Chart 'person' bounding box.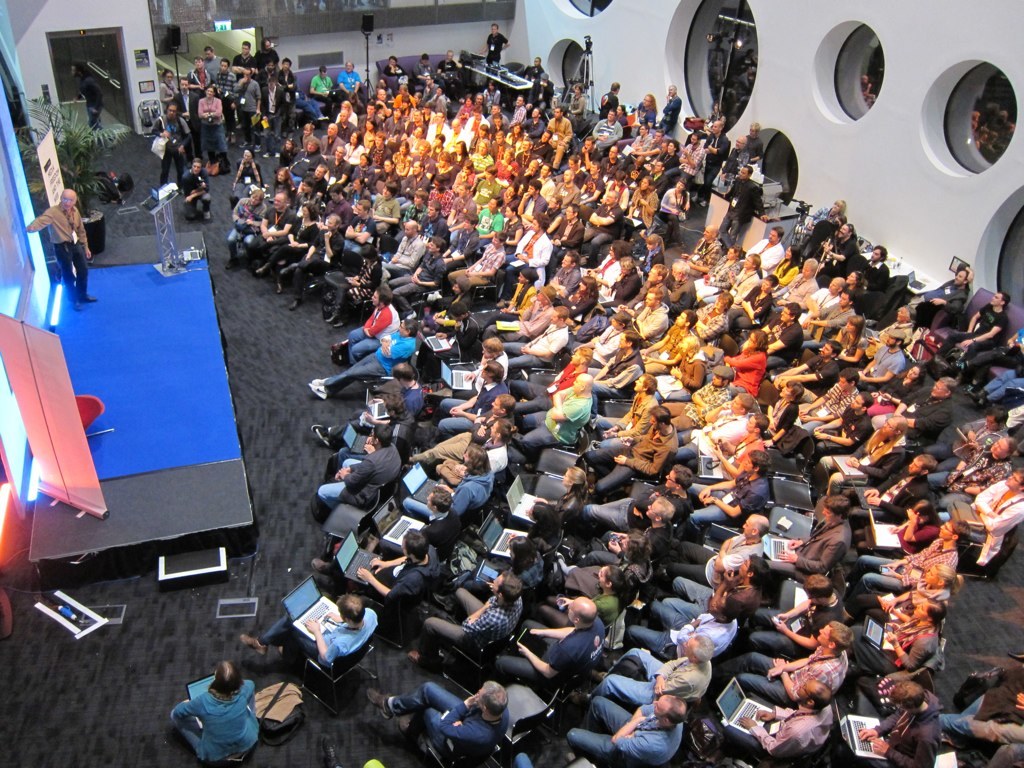
Charted: (x1=646, y1=264, x2=665, y2=291).
